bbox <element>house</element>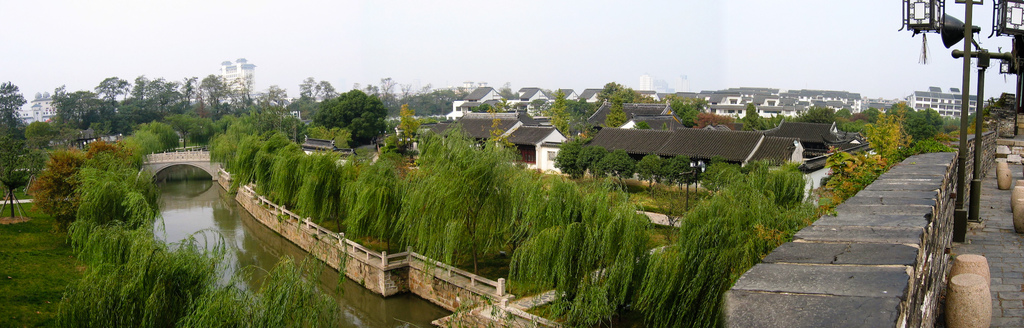
{"left": 414, "top": 113, "right": 501, "bottom": 159}
